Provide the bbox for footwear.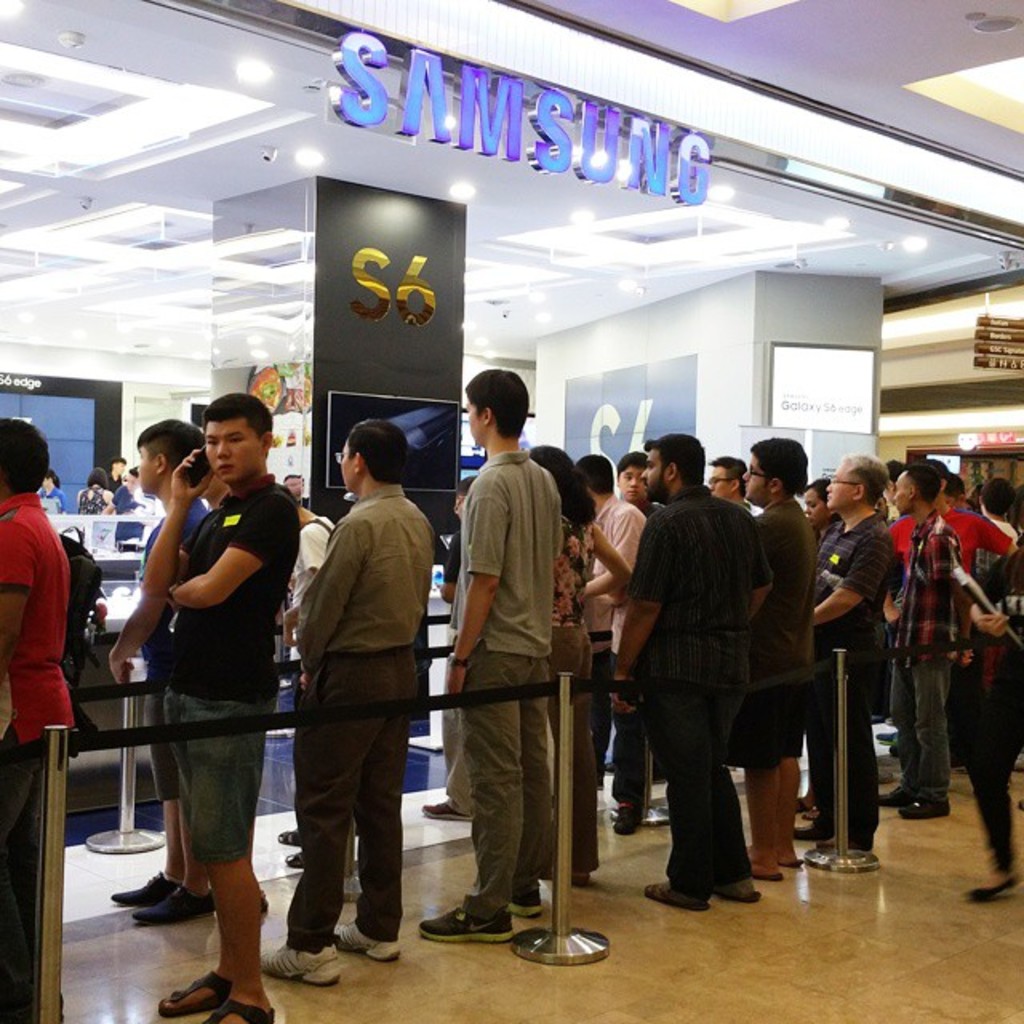
421 803 470 819.
